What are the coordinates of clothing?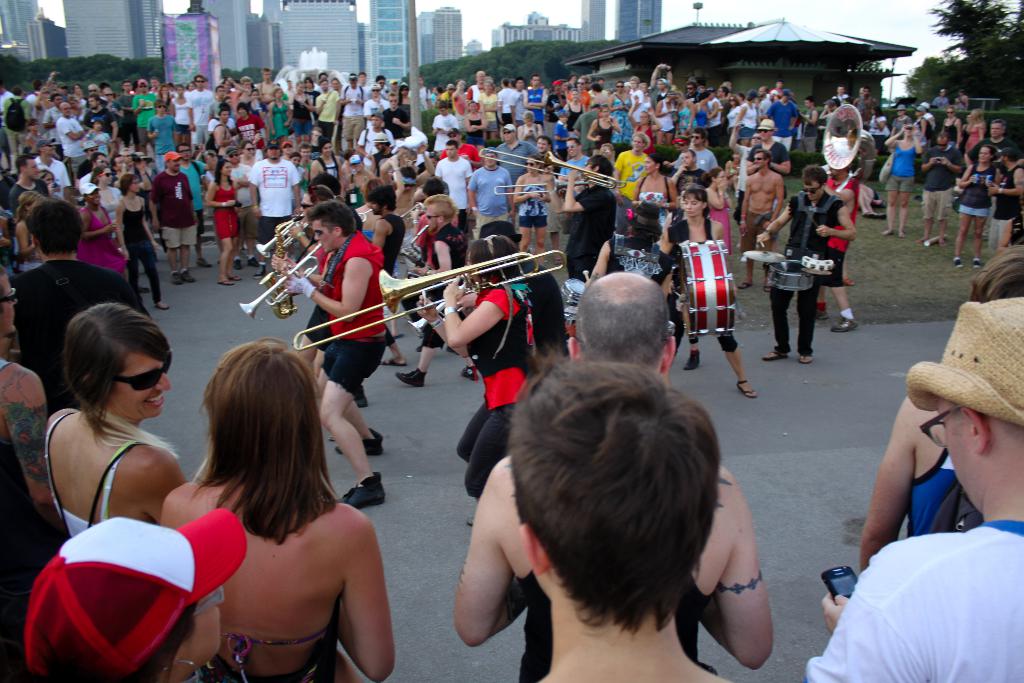
pyautogui.locateOnScreen(36, 433, 168, 542).
